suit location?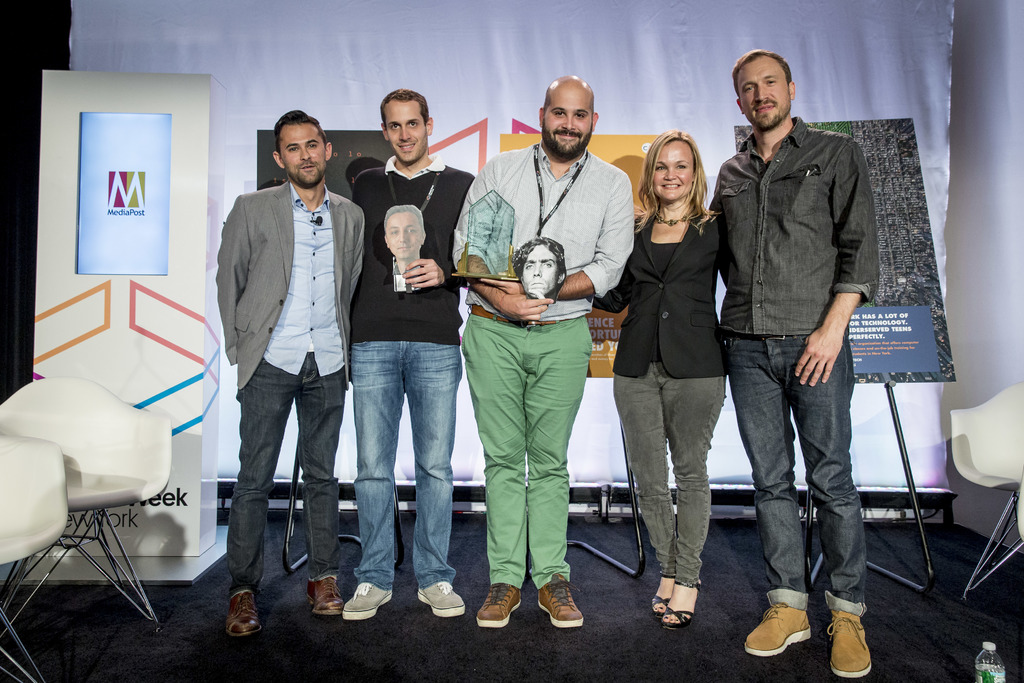
[588,210,725,382]
